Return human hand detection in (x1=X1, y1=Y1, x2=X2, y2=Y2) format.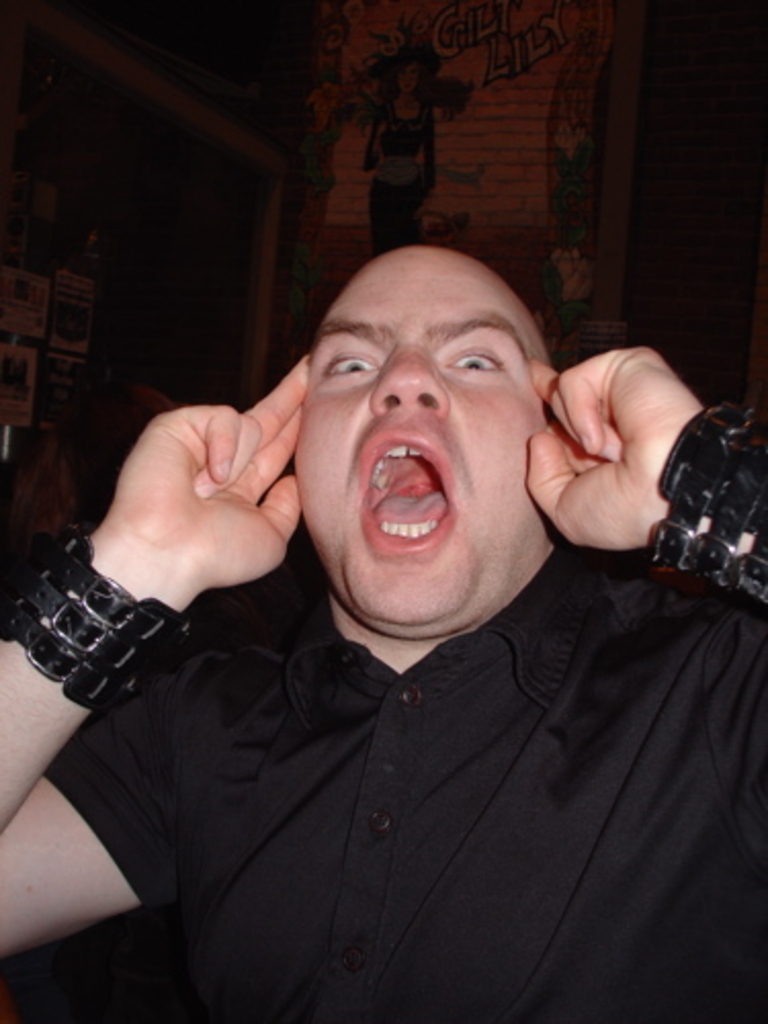
(x1=522, y1=346, x2=702, y2=553).
